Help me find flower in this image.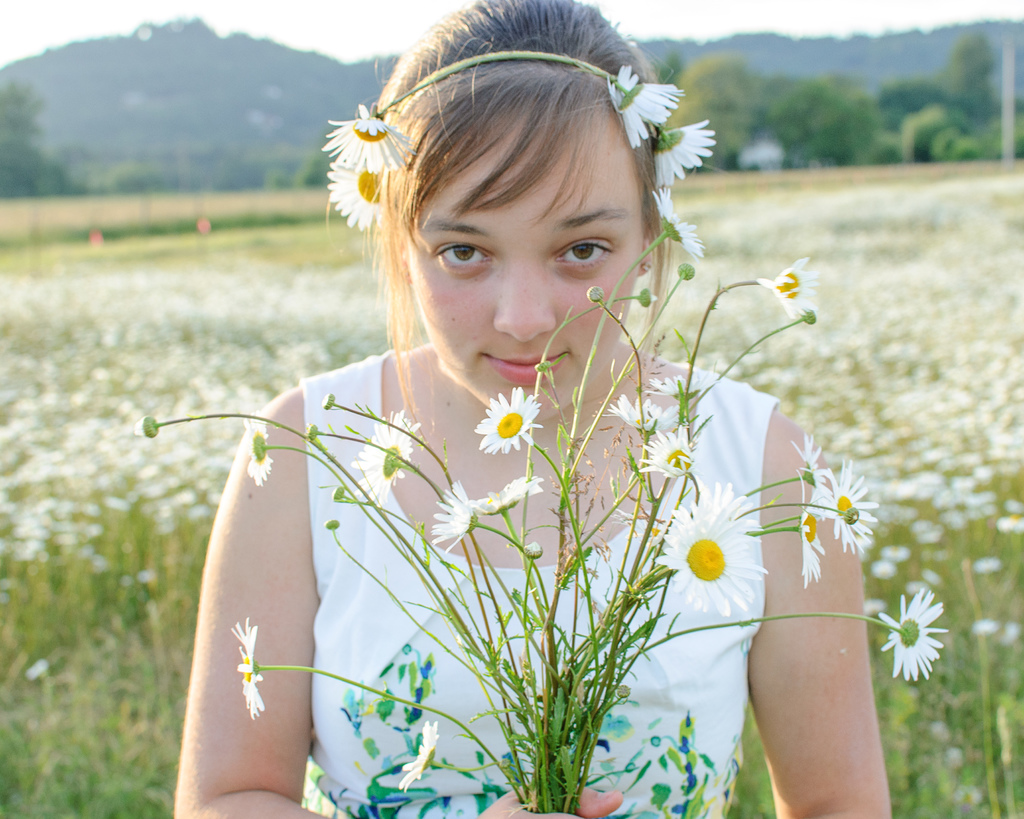
Found it: locate(400, 717, 444, 794).
